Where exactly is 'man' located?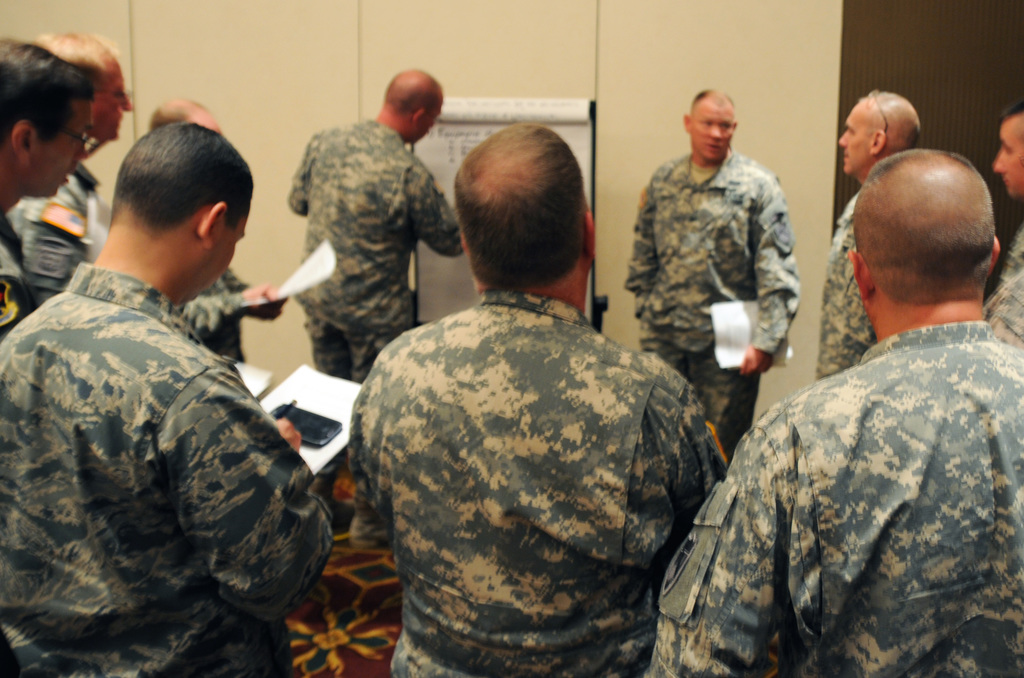
Its bounding box is bbox=(134, 93, 305, 363).
